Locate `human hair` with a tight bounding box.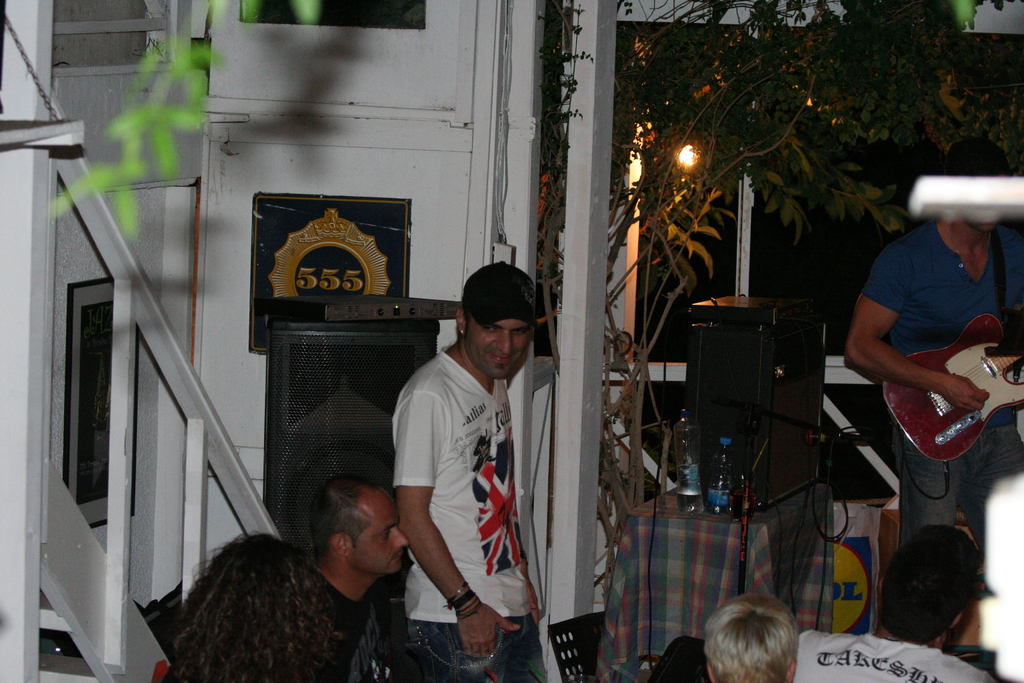
[x1=313, y1=470, x2=369, y2=553].
